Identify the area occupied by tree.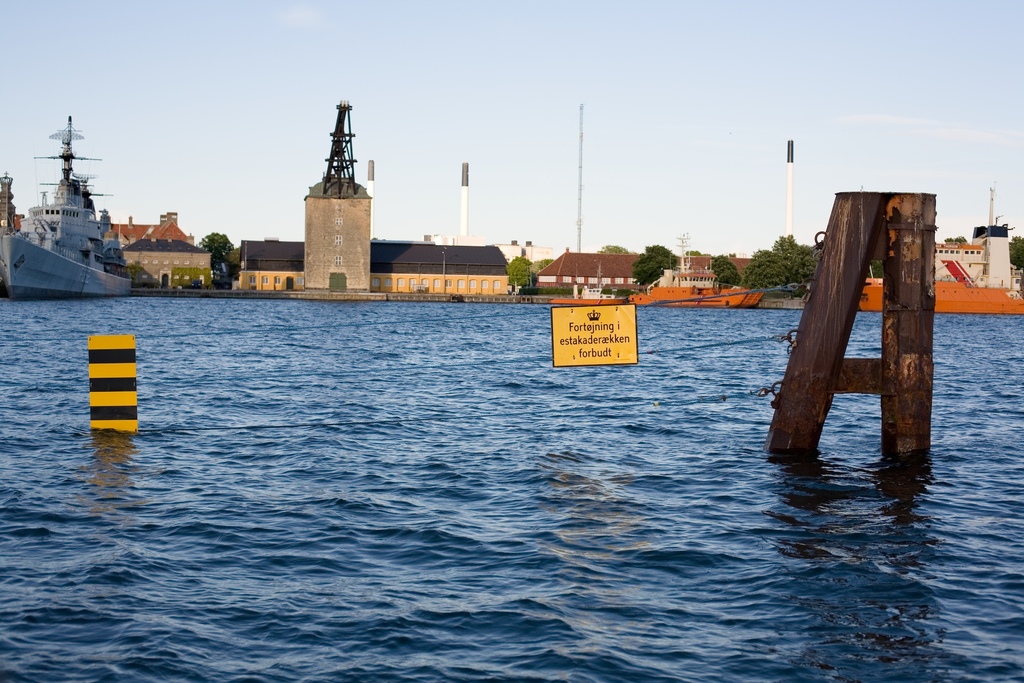
Area: 648,247,684,270.
